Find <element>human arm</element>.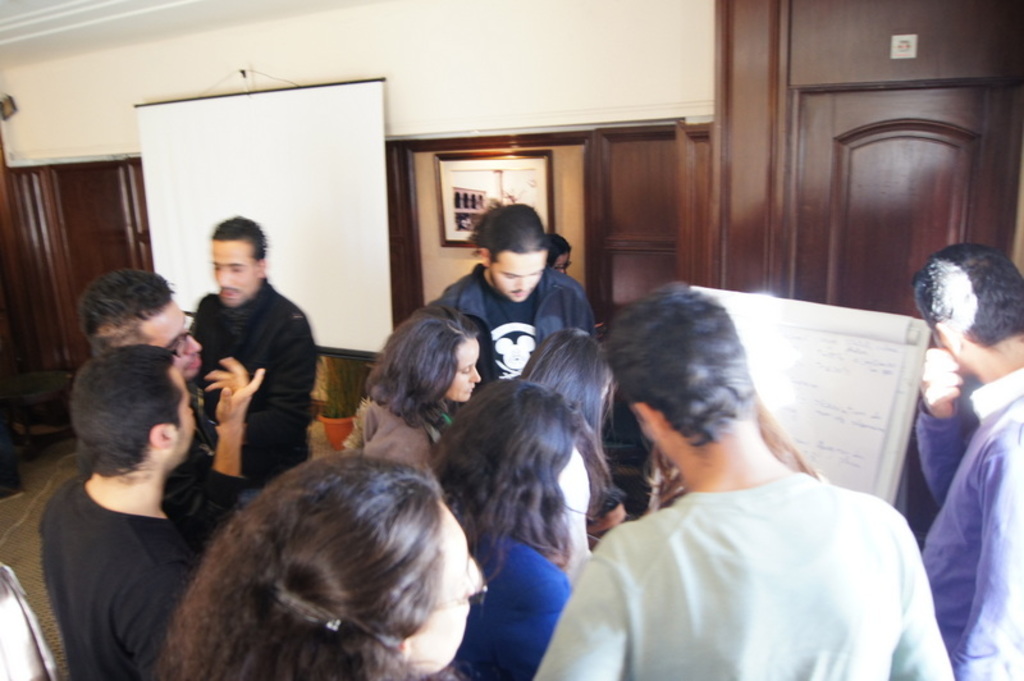
x1=388, y1=410, x2=408, y2=456.
